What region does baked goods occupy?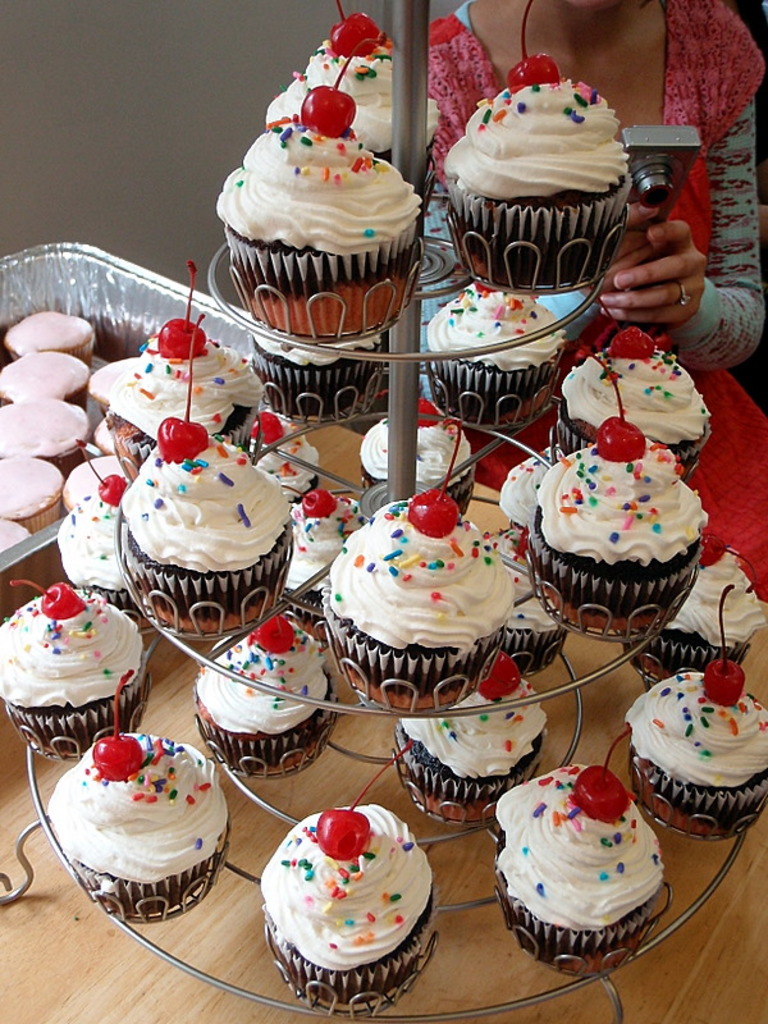
rect(59, 472, 134, 607).
